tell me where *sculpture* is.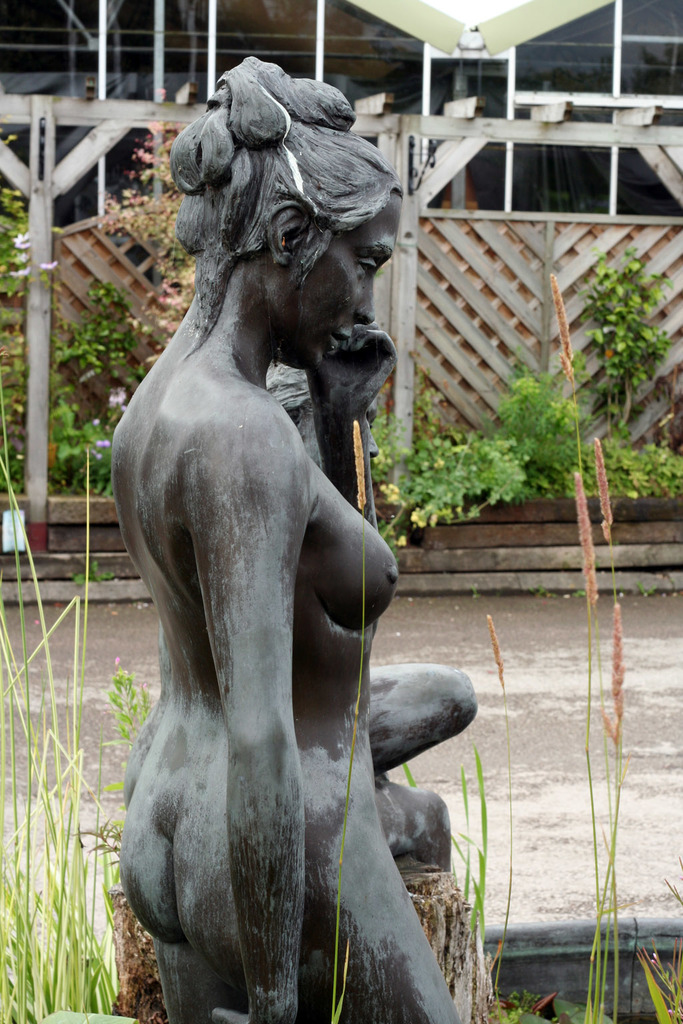
*sculpture* is at bbox=(113, 54, 478, 1023).
